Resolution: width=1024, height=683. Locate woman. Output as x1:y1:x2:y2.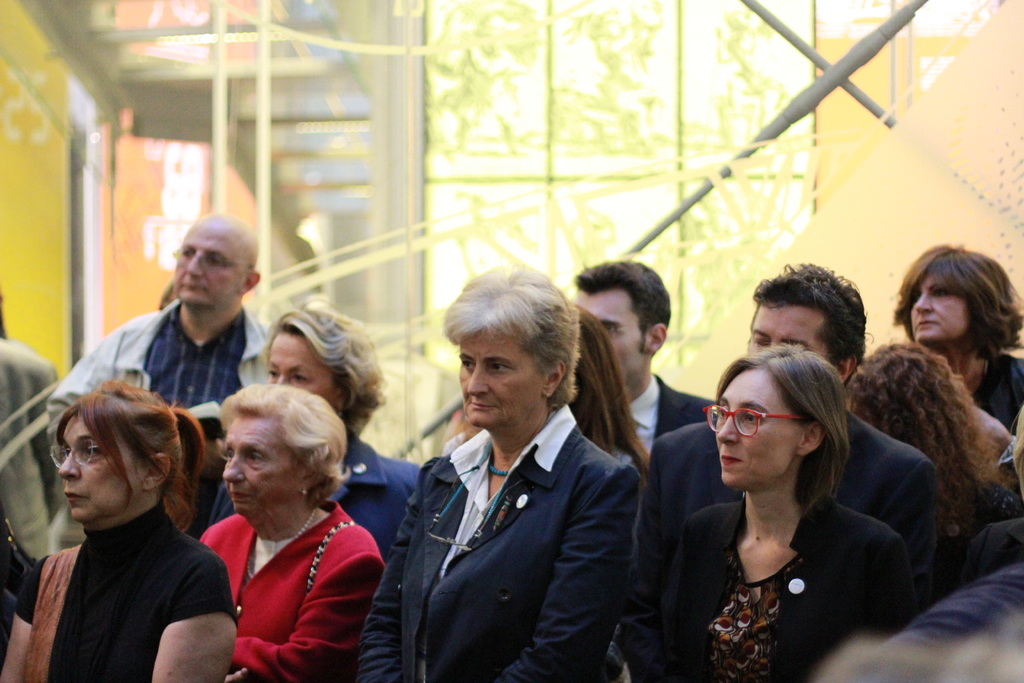
890:245:1023:431.
